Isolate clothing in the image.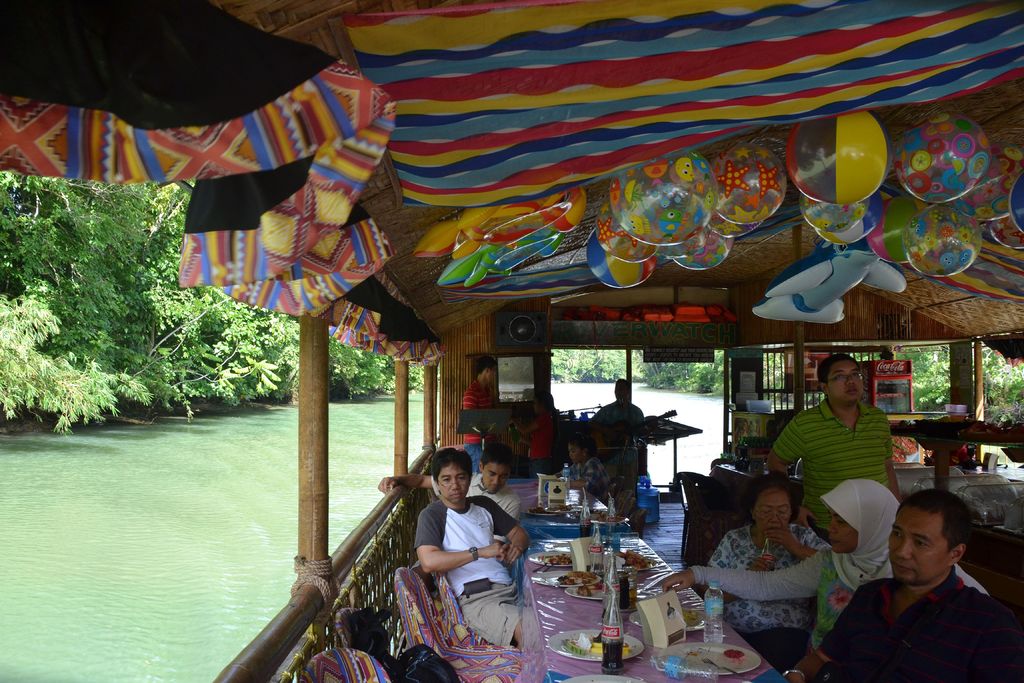
Isolated region: x1=692 y1=539 x2=993 y2=654.
